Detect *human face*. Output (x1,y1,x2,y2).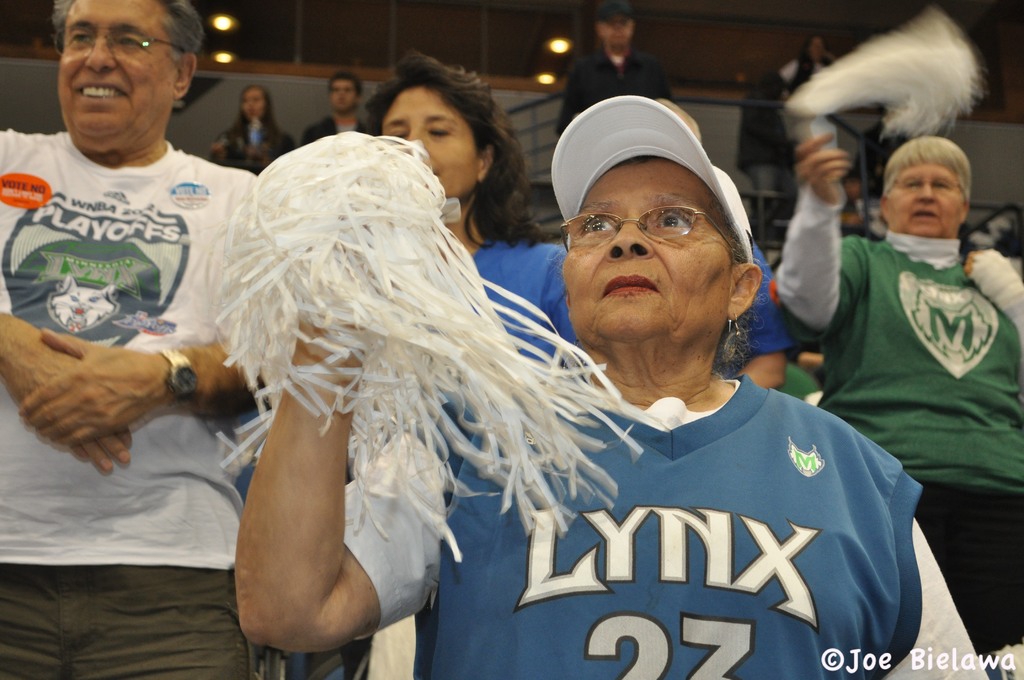
(602,17,630,44).
